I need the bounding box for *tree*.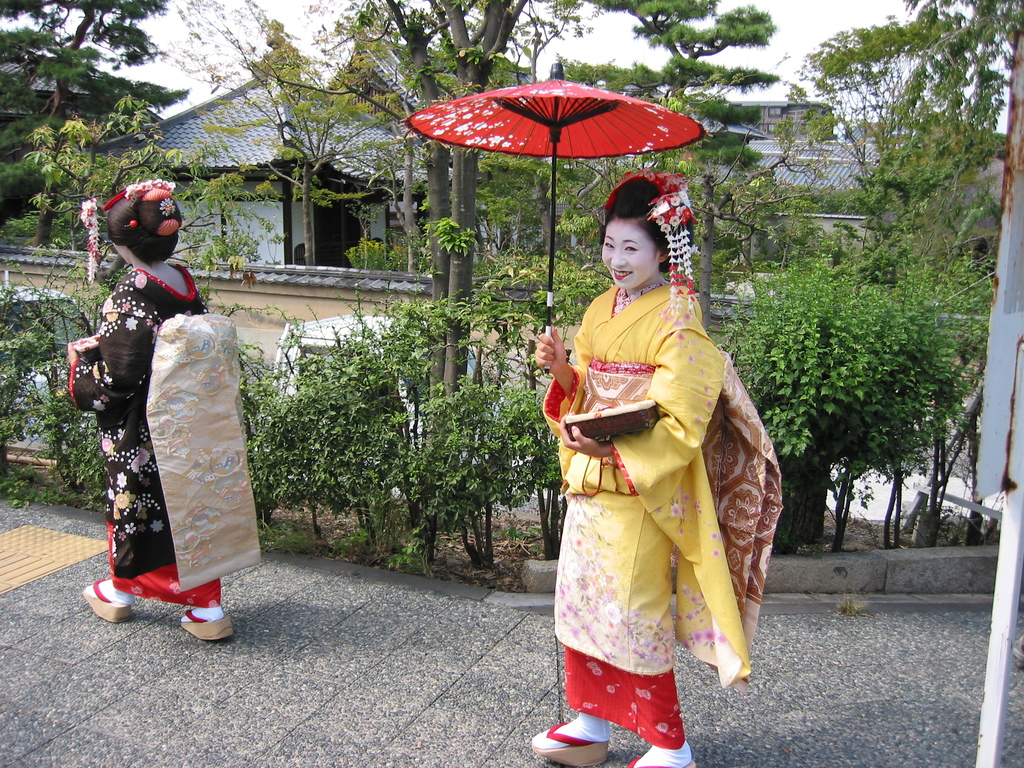
Here it is: left=349, top=0, right=525, bottom=534.
